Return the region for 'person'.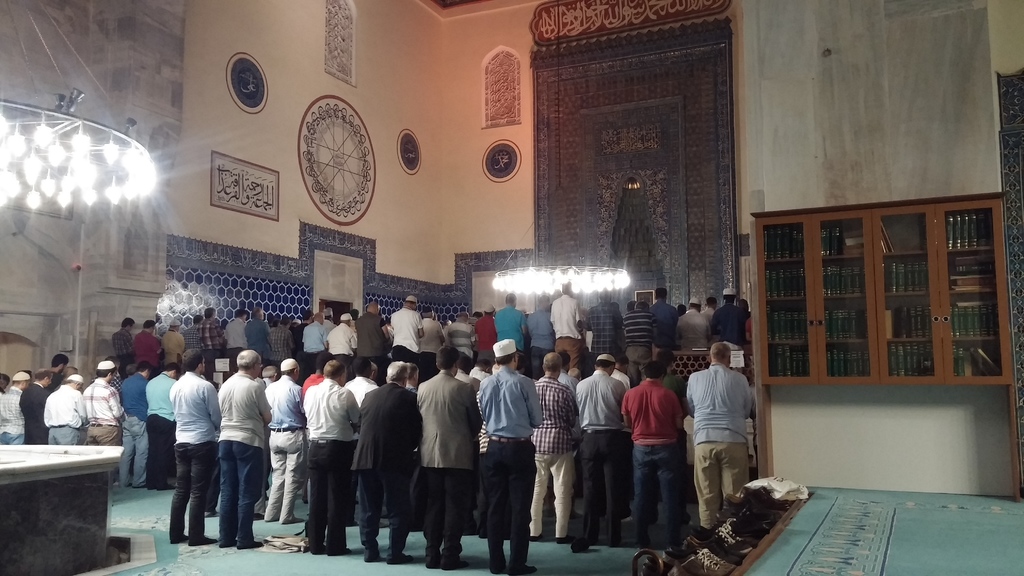
[x1=0, y1=371, x2=33, y2=445].
